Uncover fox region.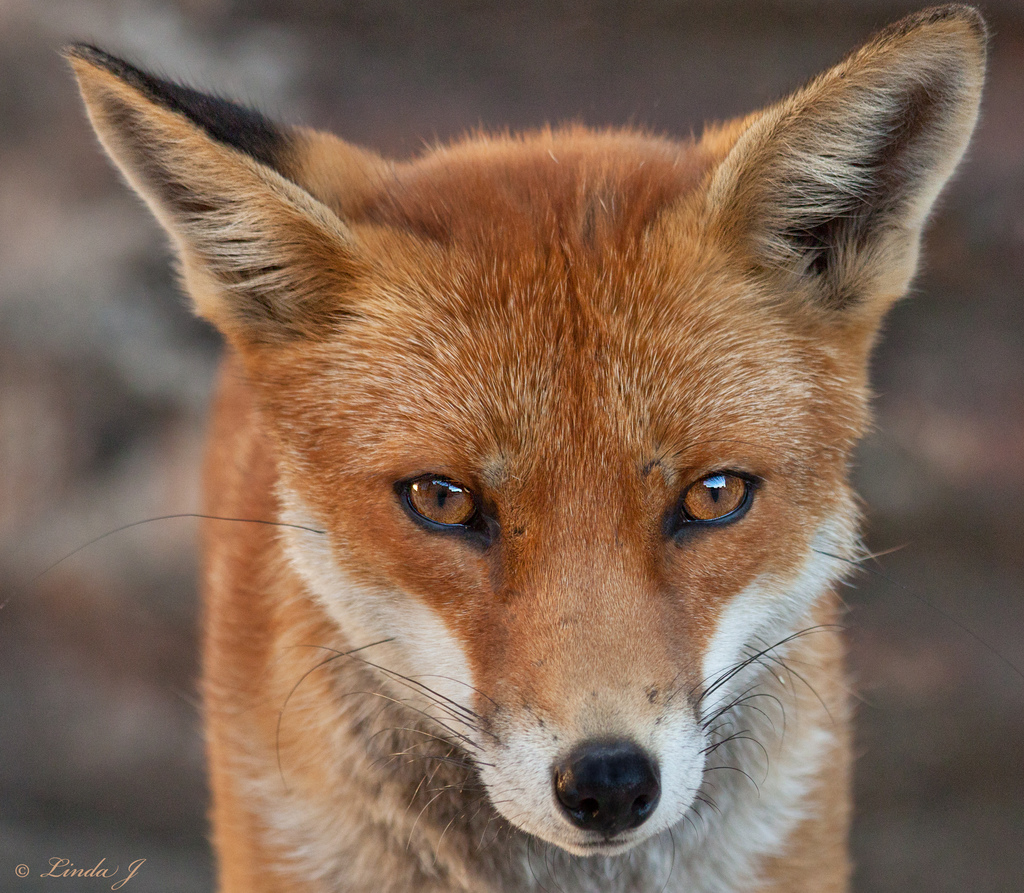
Uncovered: [x1=0, y1=0, x2=1023, y2=892].
